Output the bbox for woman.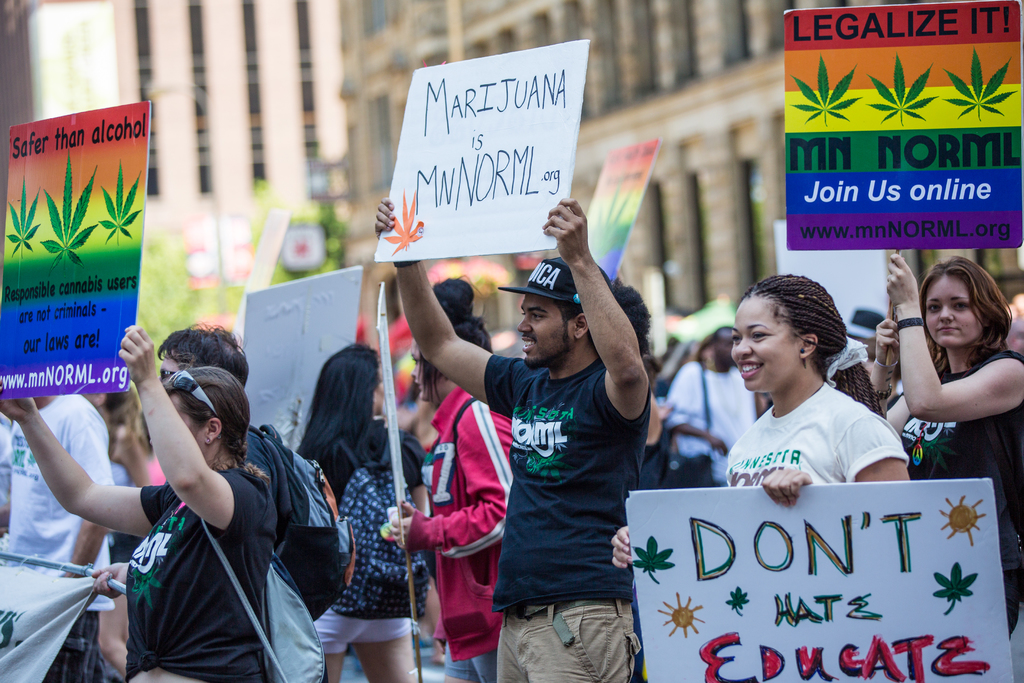
284, 343, 444, 675.
